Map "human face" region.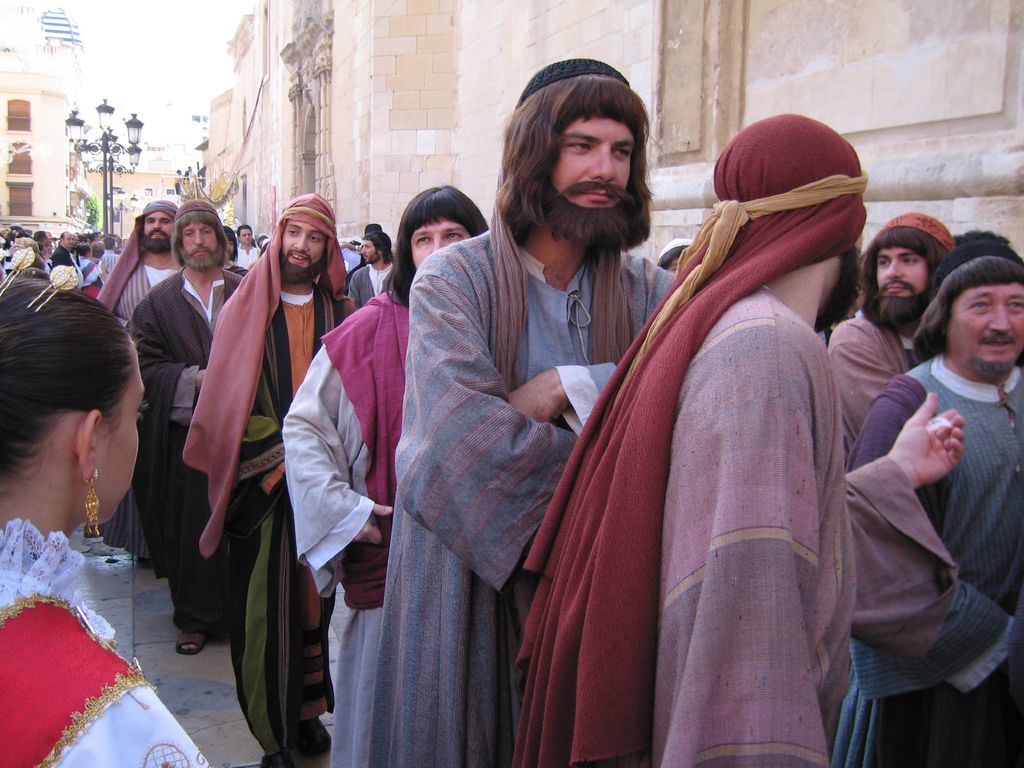
Mapped to <region>182, 223, 218, 259</region>.
